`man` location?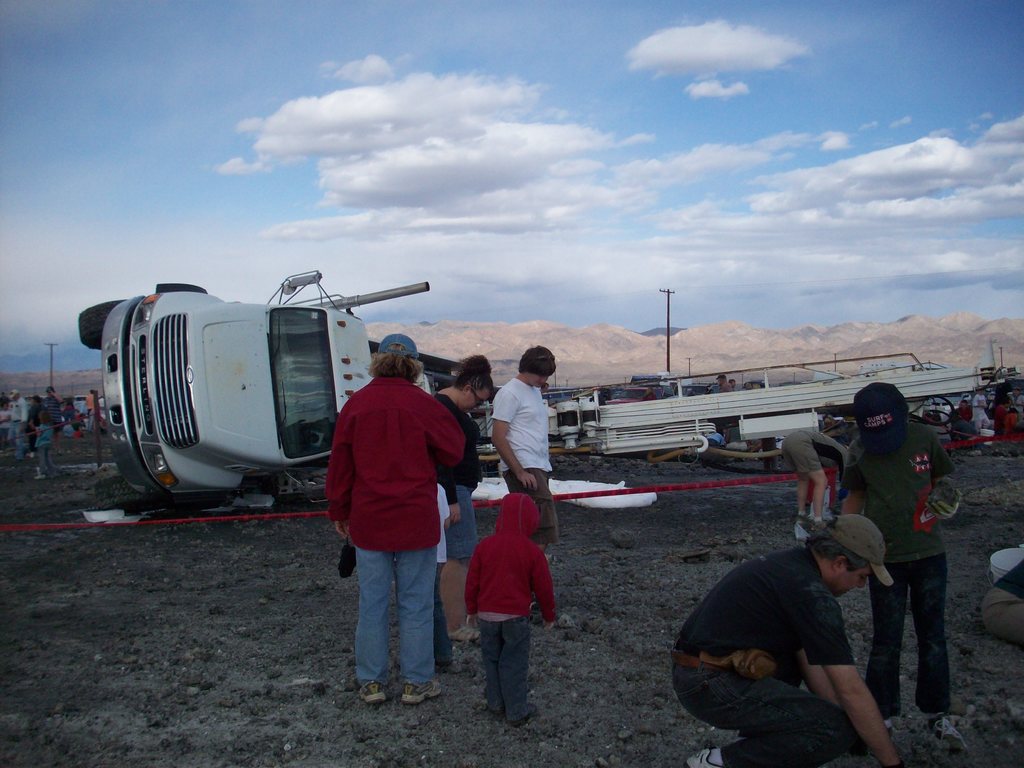
710,373,728,392
